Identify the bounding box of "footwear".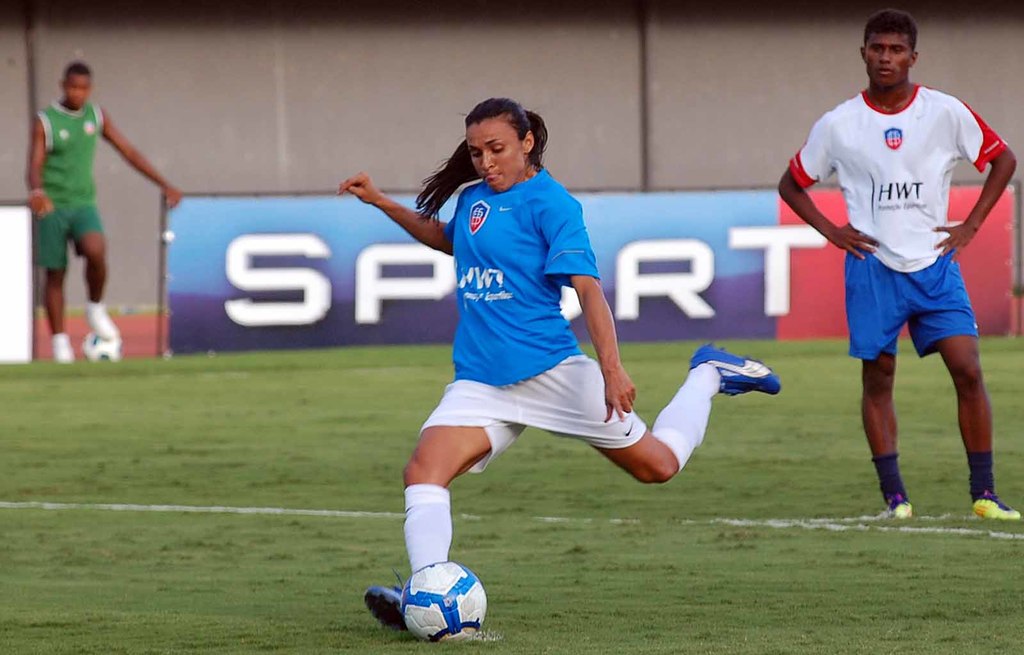
{"x1": 83, "y1": 299, "x2": 115, "y2": 338}.
